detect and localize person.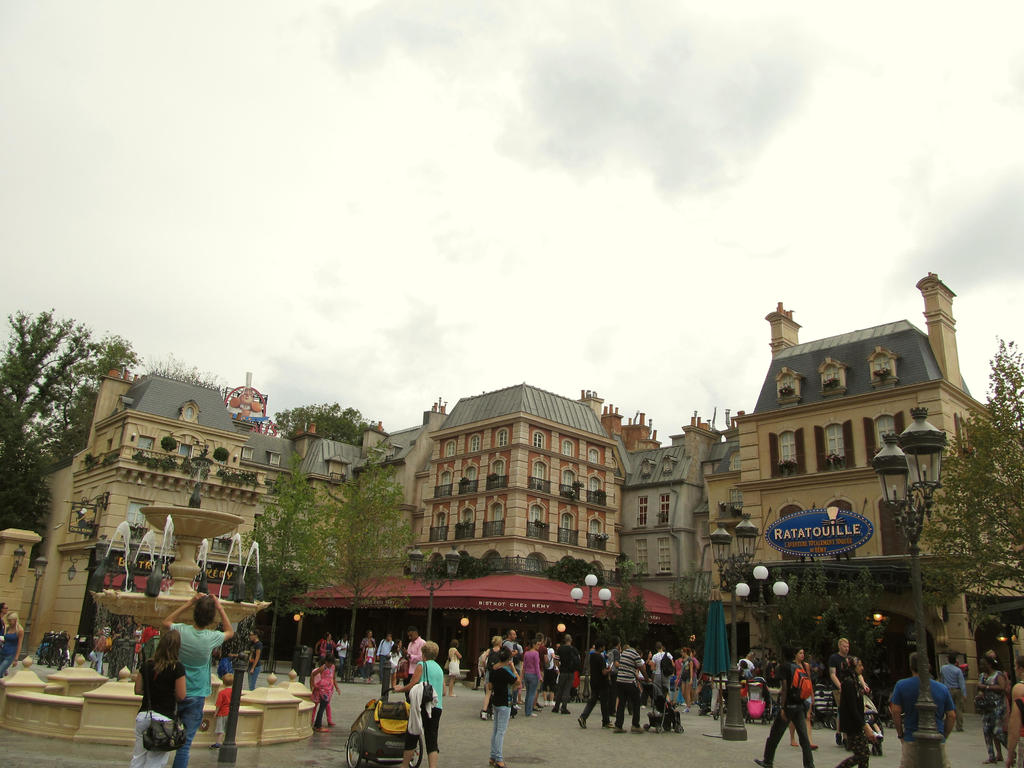
Localized at 552,628,585,712.
